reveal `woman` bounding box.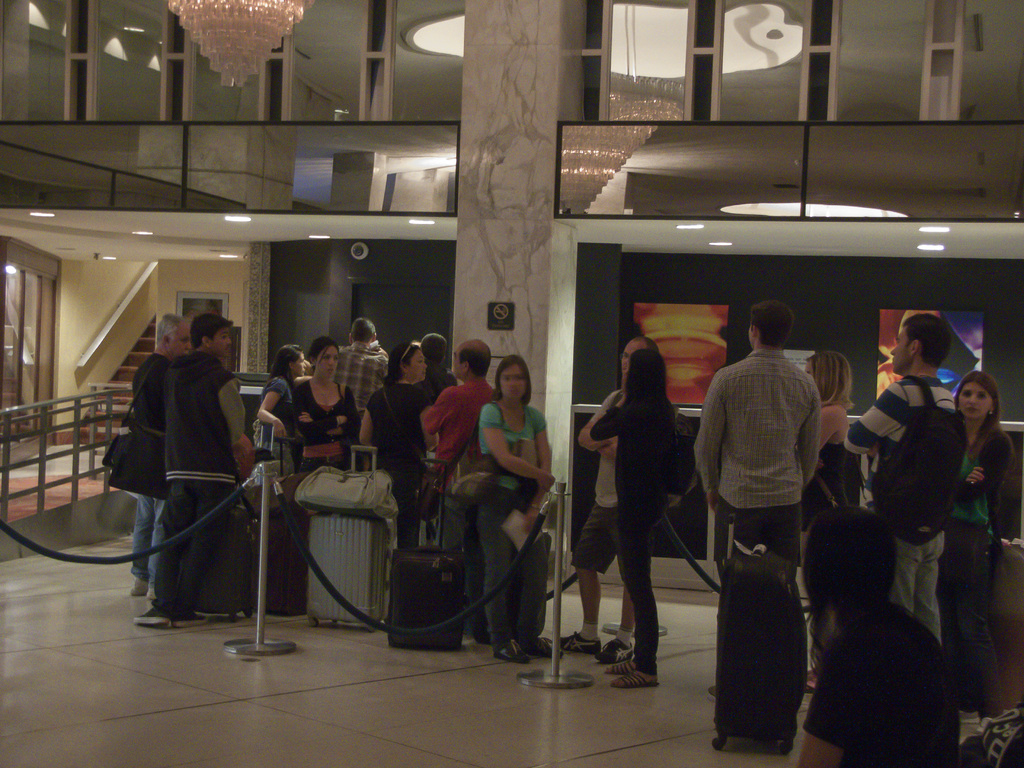
Revealed: <region>255, 344, 308, 474</region>.
